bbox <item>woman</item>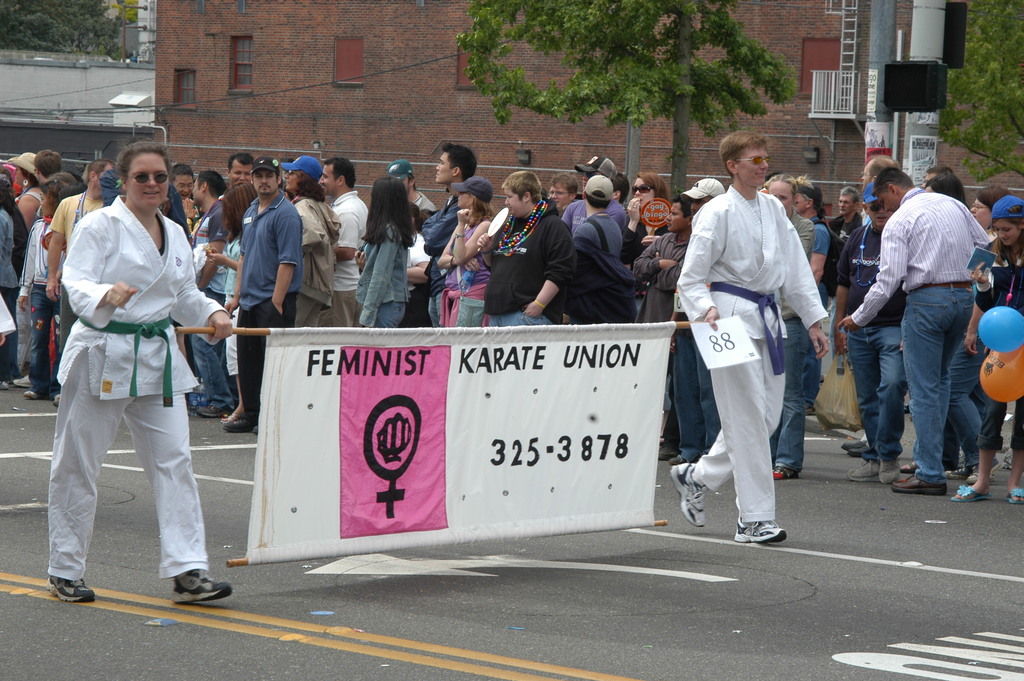
8/152/44/232
